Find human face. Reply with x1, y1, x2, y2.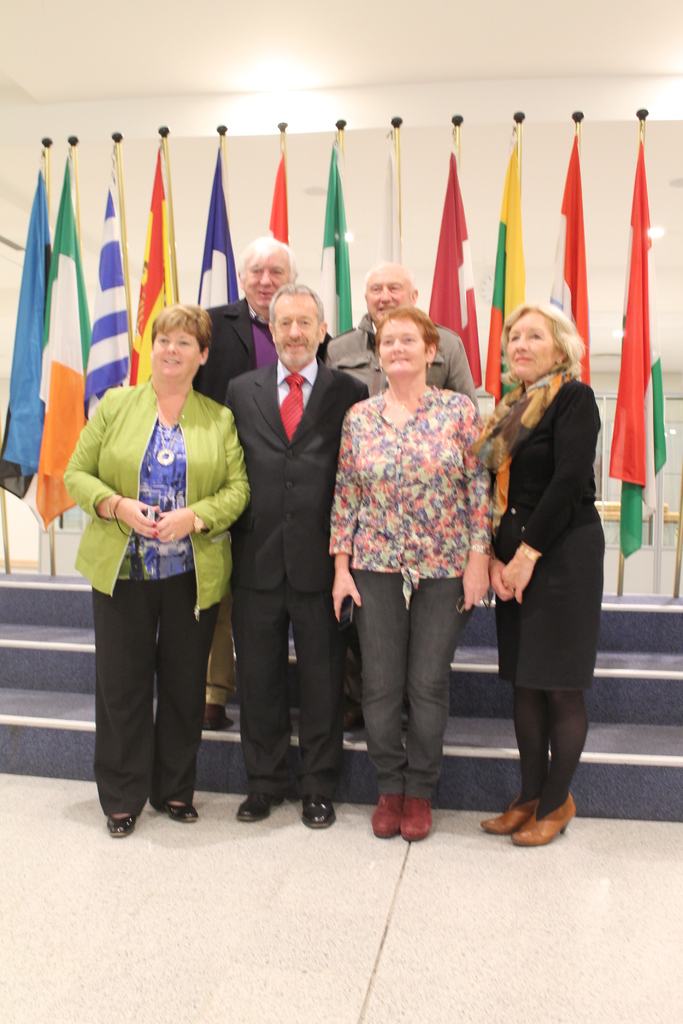
367, 271, 407, 317.
